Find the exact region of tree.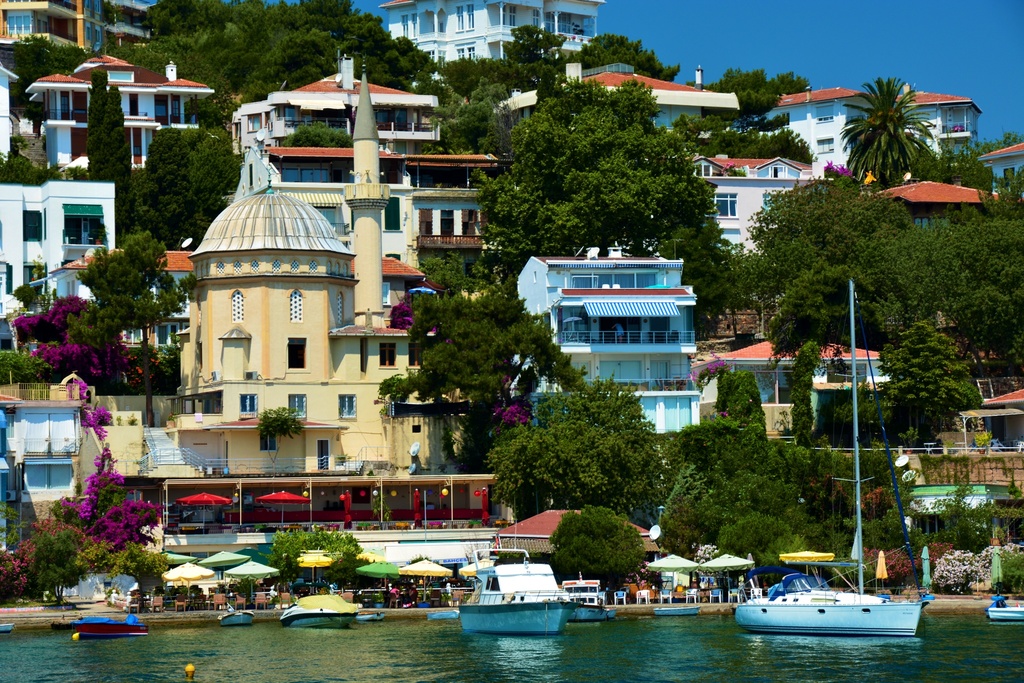
Exact region: Rect(689, 348, 771, 444).
